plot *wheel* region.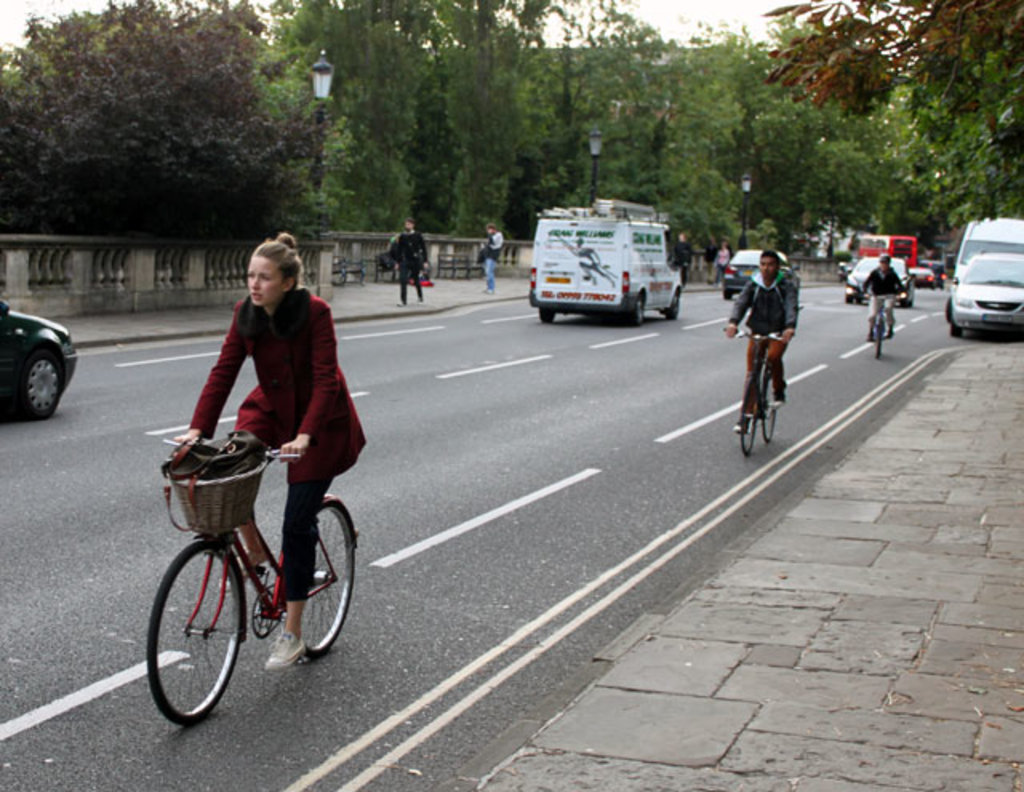
Plotted at Rect(539, 310, 552, 325).
